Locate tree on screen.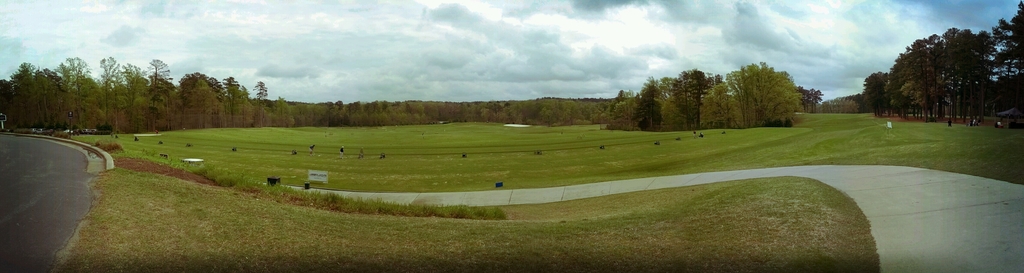
On screen at BBox(333, 98, 348, 113).
